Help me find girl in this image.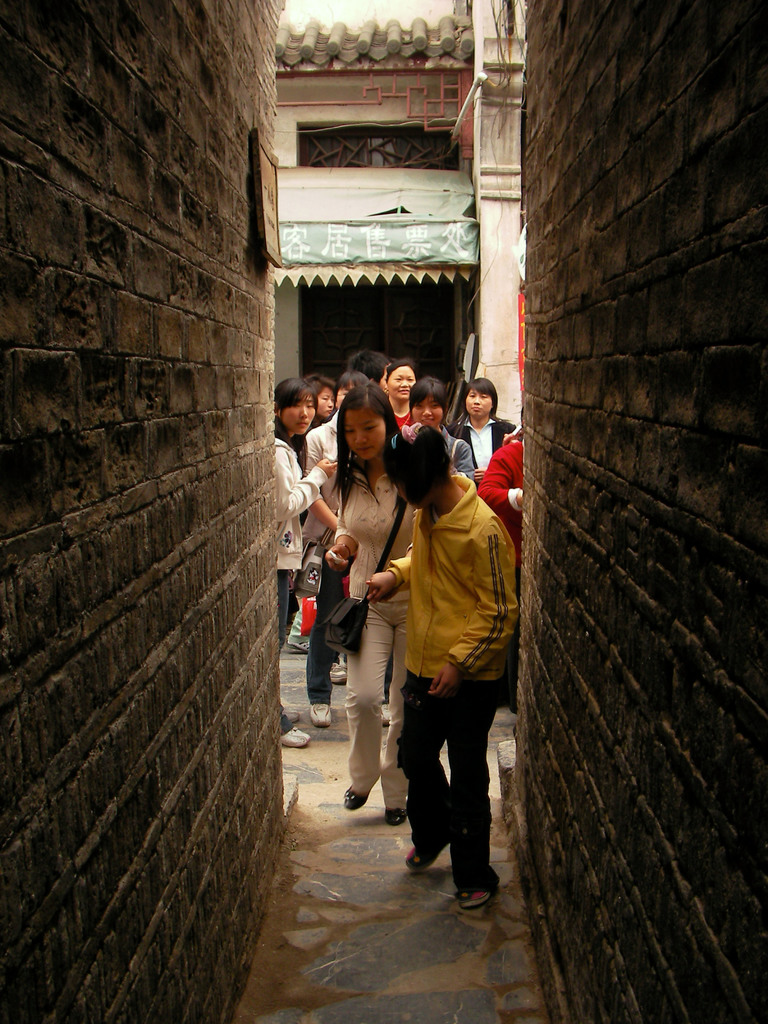
Found it: [x1=266, y1=365, x2=309, y2=755].
